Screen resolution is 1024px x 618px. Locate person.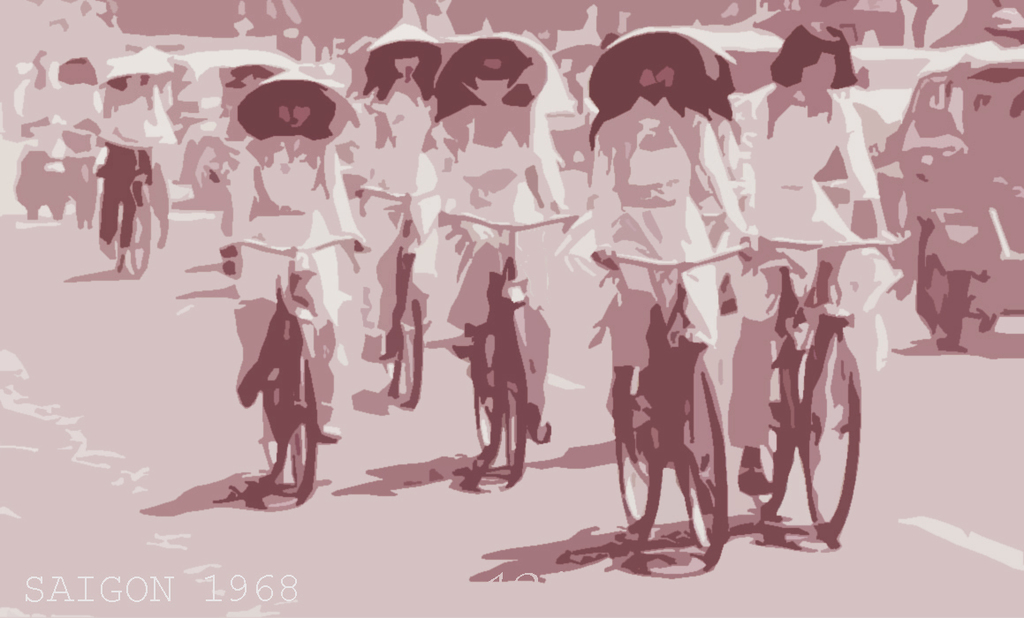
<box>171,52,220,200</box>.
